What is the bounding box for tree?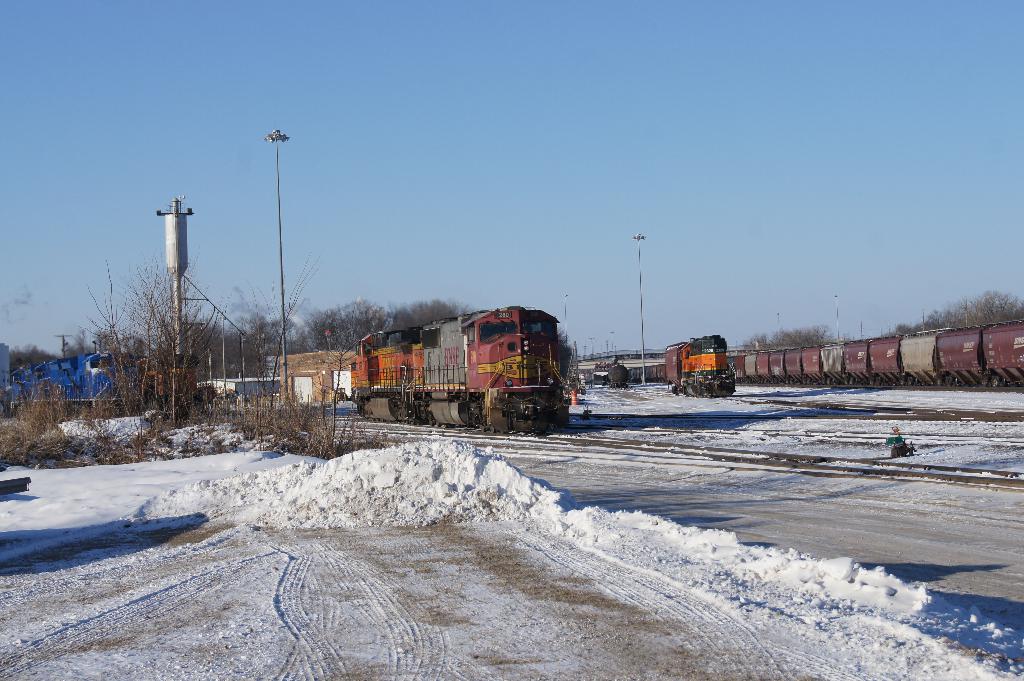
l=12, t=344, r=56, b=378.
